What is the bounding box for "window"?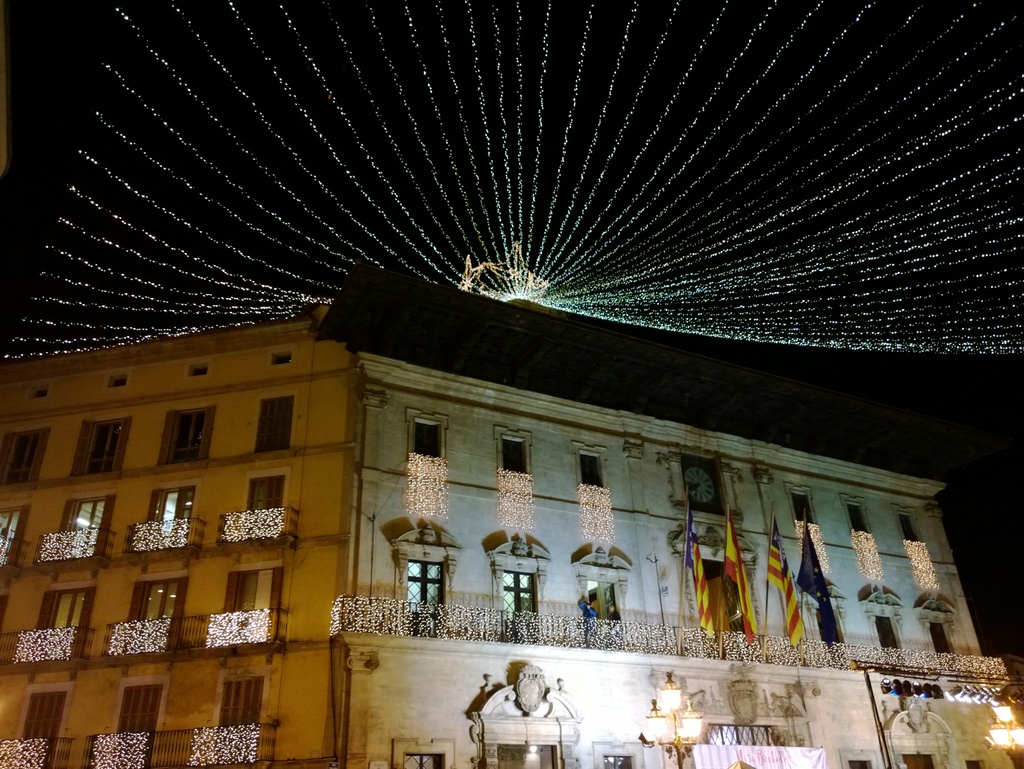
crop(879, 611, 899, 654).
